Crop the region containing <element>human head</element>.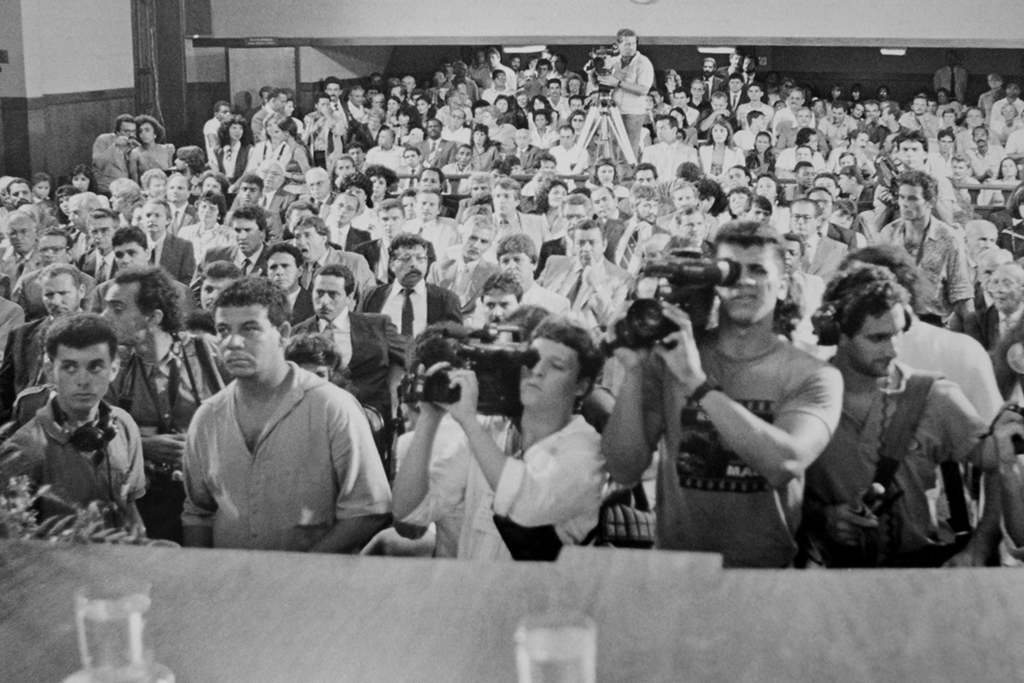
Crop region: select_region(305, 163, 331, 198).
